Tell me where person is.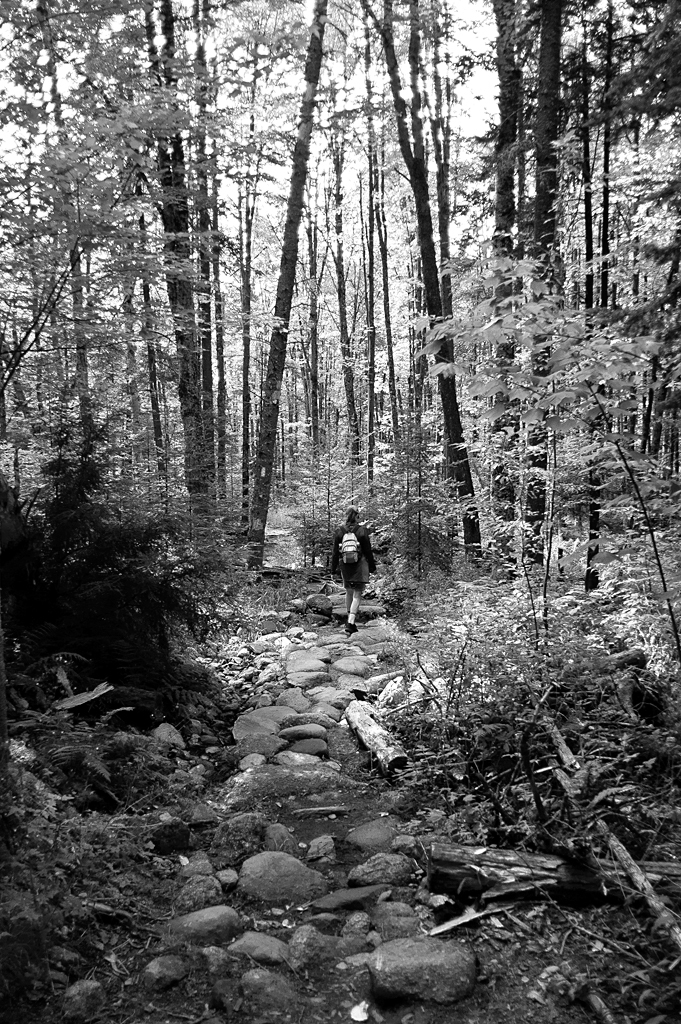
person is at (left=325, top=507, right=379, bottom=636).
